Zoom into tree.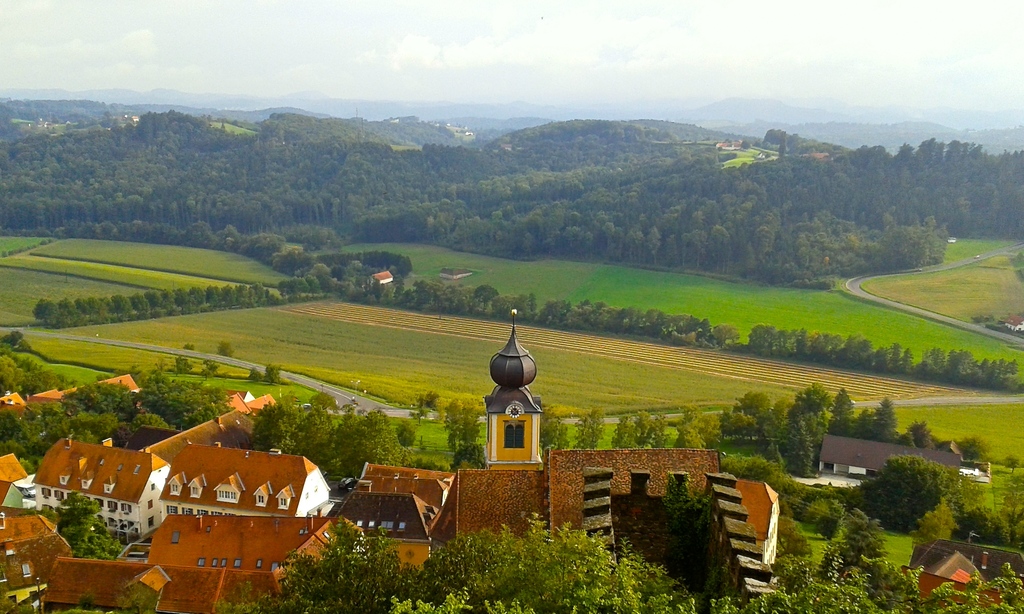
Zoom target: x1=624, y1=412, x2=673, y2=458.
